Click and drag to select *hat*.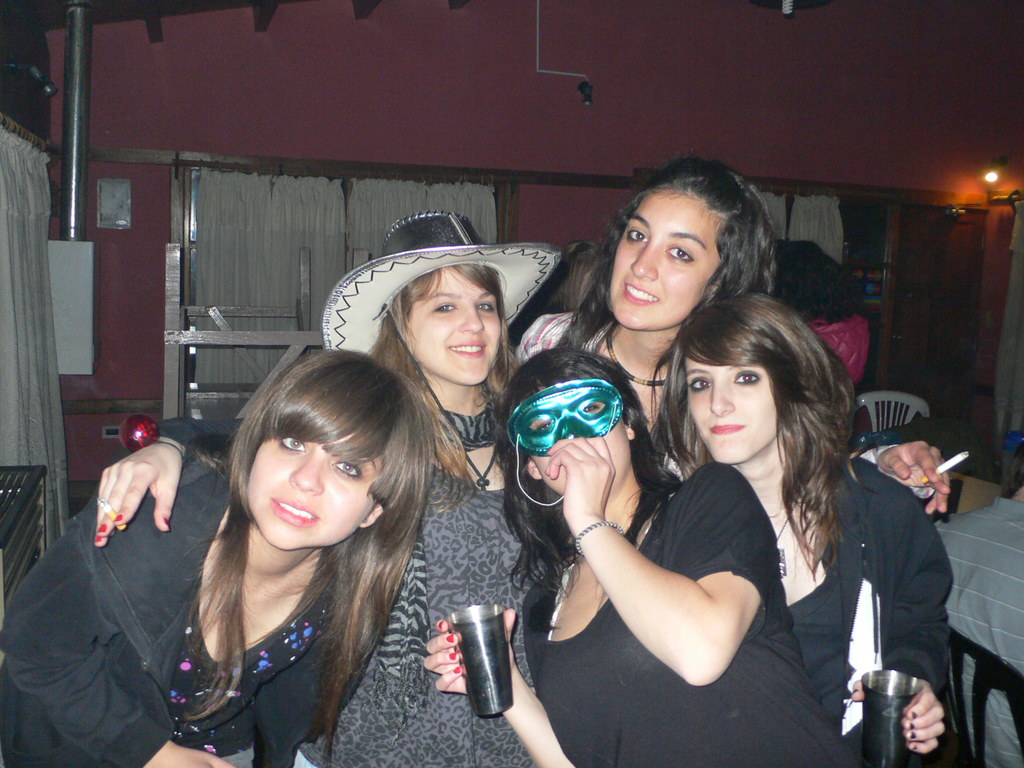
Selection: [left=328, top=217, right=535, bottom=378].
